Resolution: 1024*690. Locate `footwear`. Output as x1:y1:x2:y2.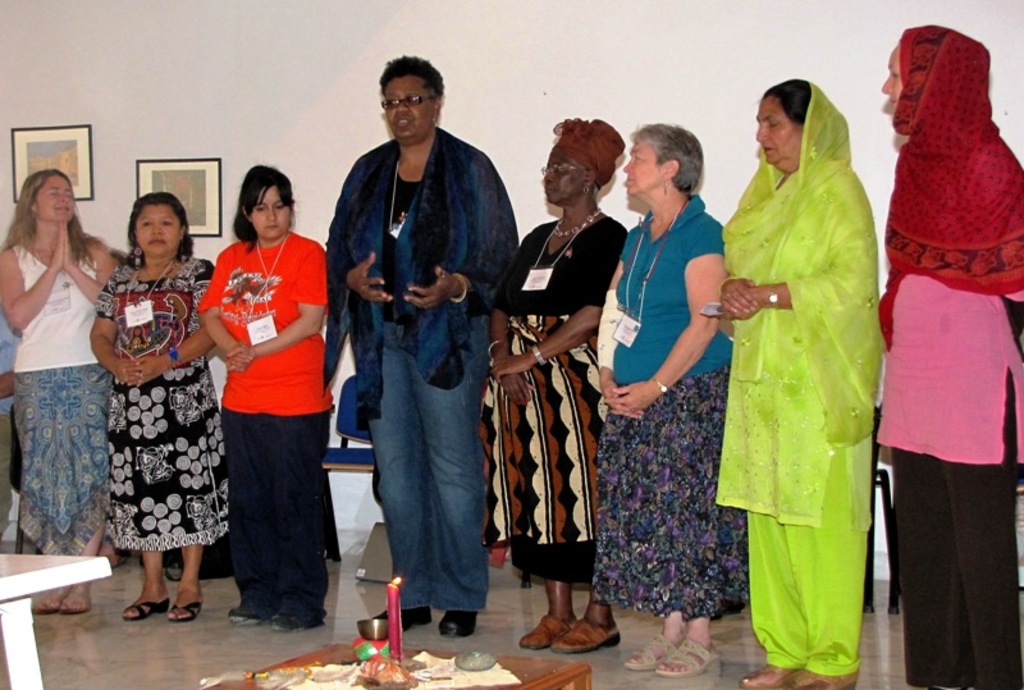
380:597:434:631.
